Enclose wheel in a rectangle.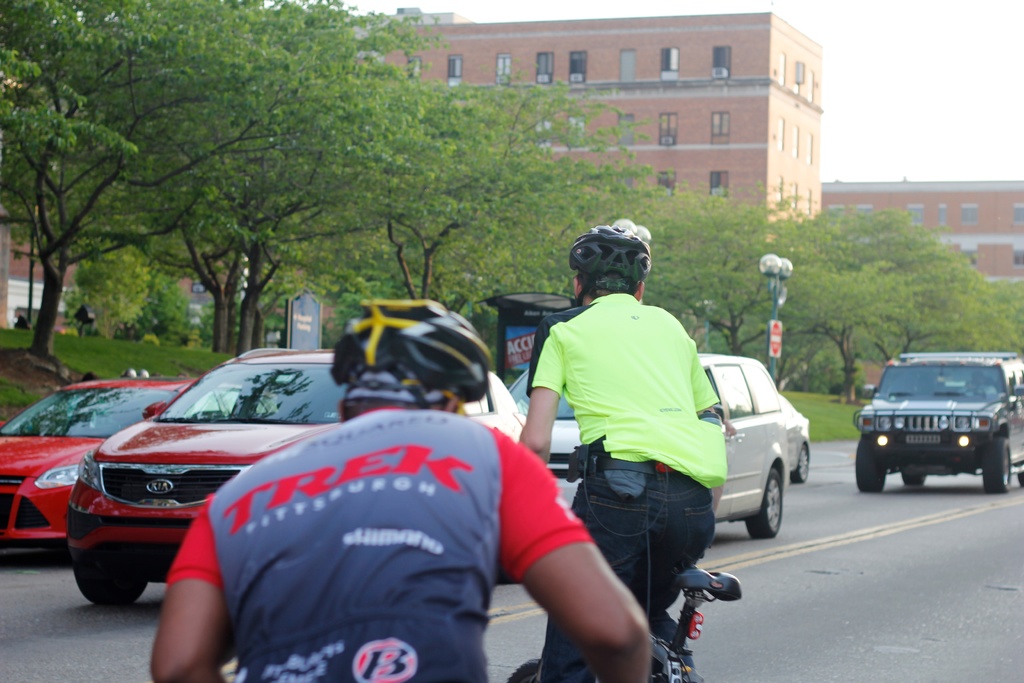
(left=902, top=473, right=925, bottom=490).
